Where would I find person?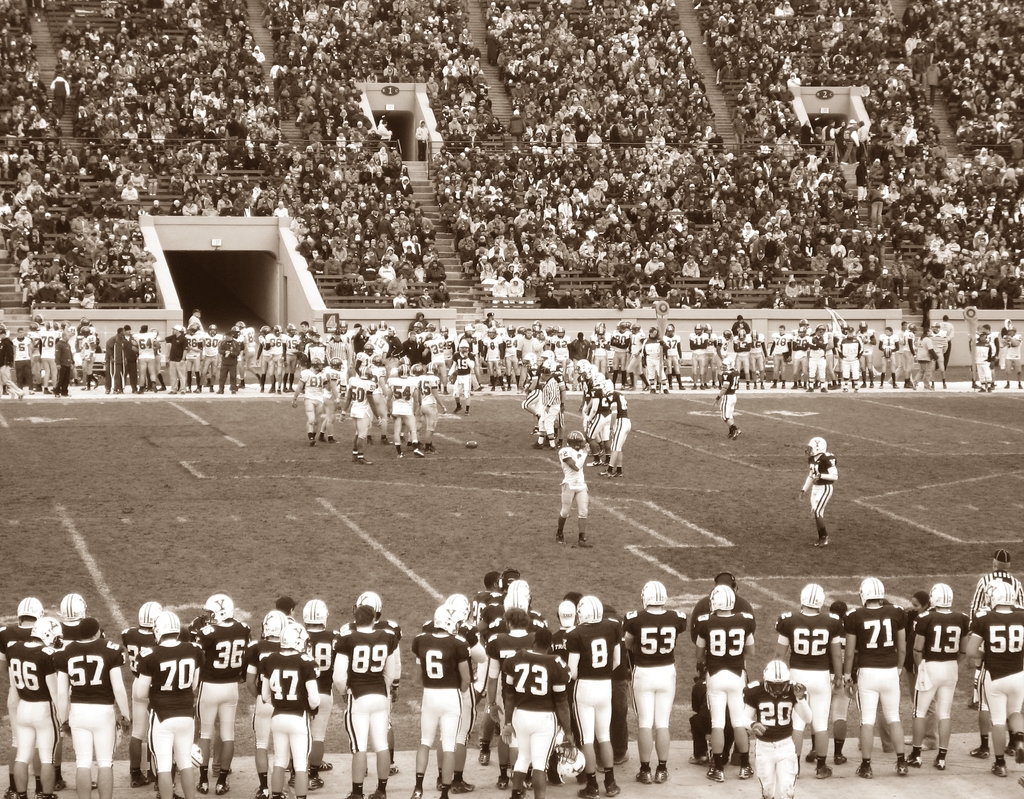
At crop(264, 648, 321, 798).
